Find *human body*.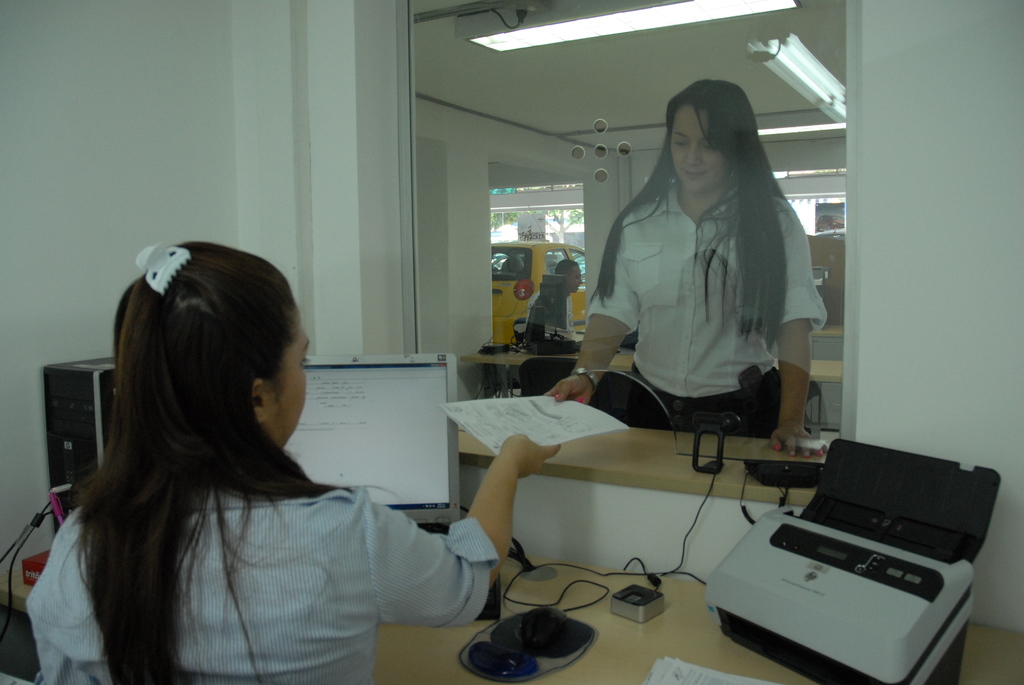
Rect(525, 260, 581, 332).
